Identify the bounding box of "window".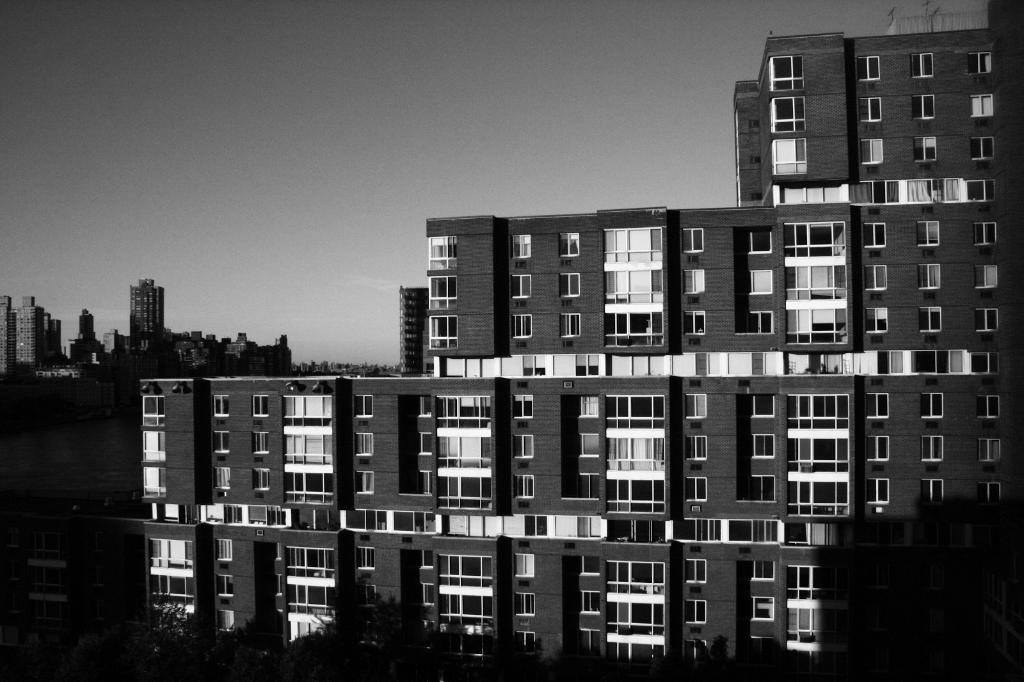
(left=607, top=358, right=667, bottom=372).
